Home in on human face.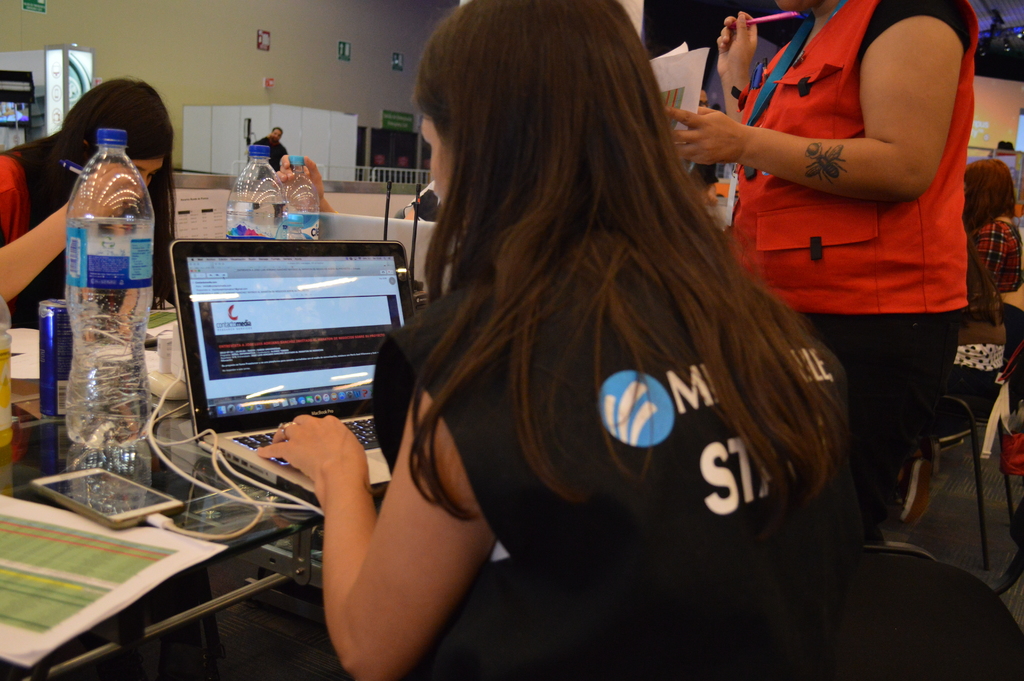
Homed in at 113, 156, 163, 214.
